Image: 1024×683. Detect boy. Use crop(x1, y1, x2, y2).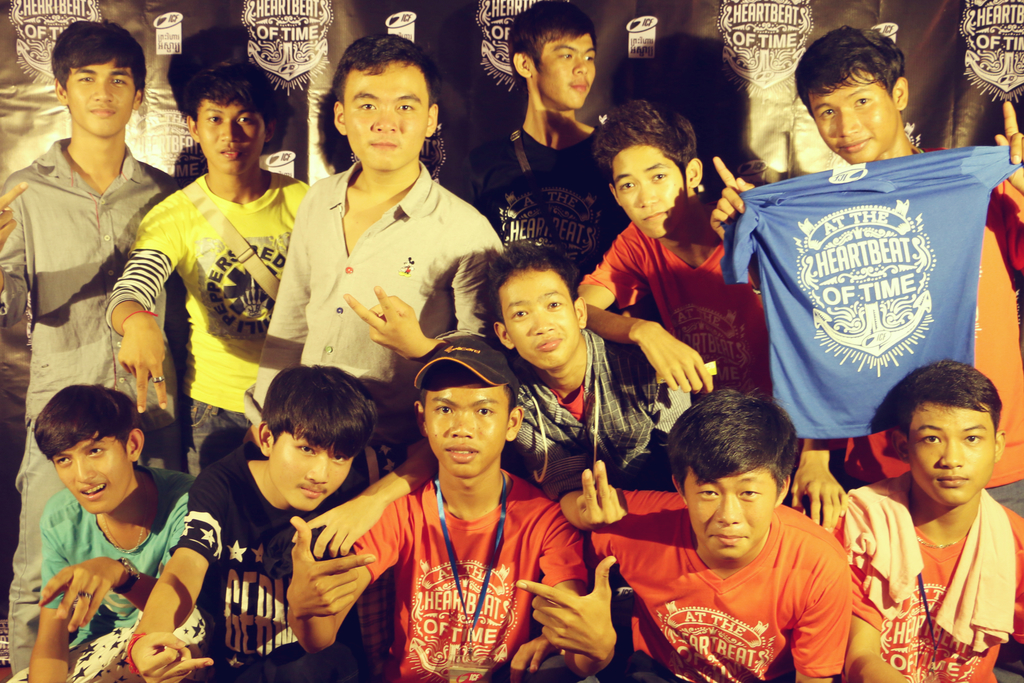
crop(120, 366, 375, 682).
